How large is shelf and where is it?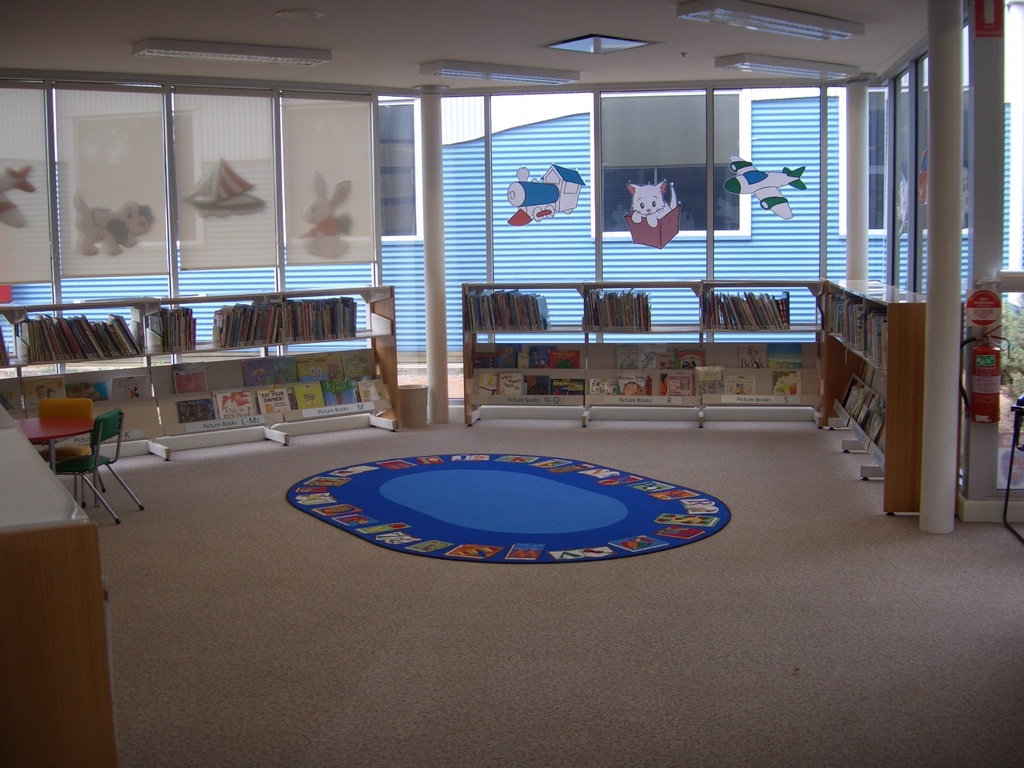
Bounding box: [820, 271, 927, 525].
